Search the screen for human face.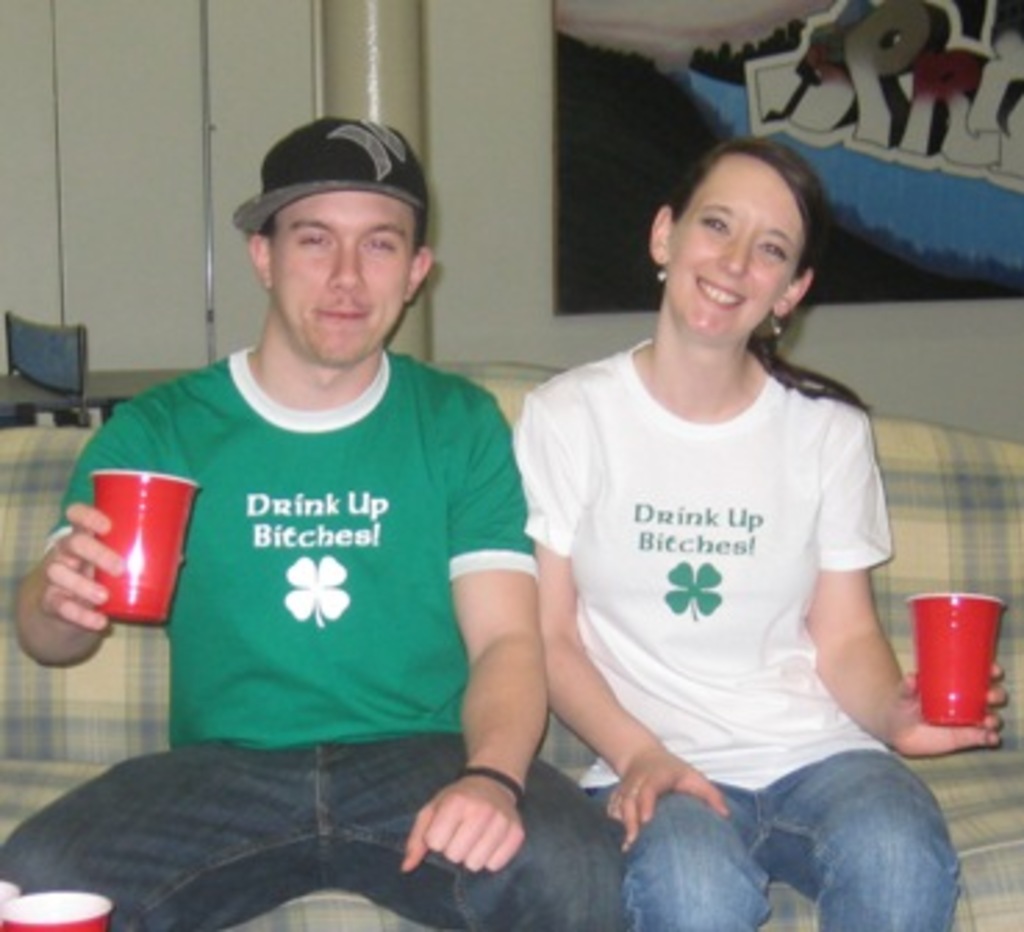
Found at bbox=[660, 166, 799, 338].
